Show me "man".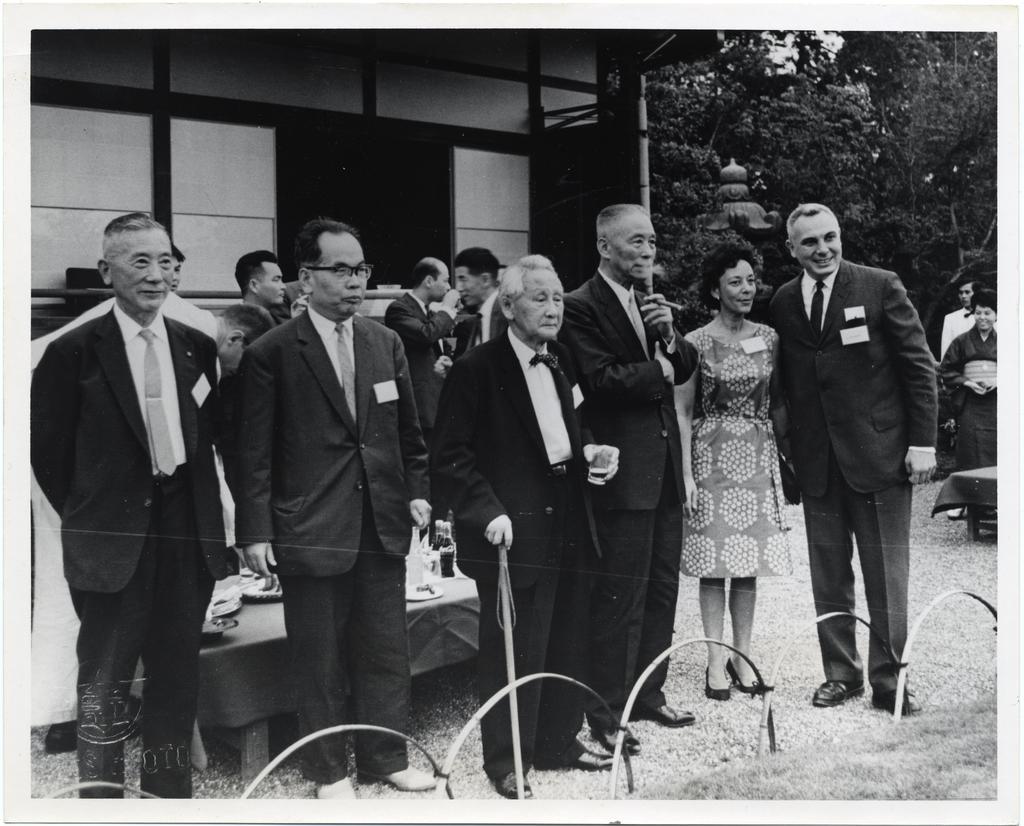
"man" is here: 937, 267, 998, 356.
